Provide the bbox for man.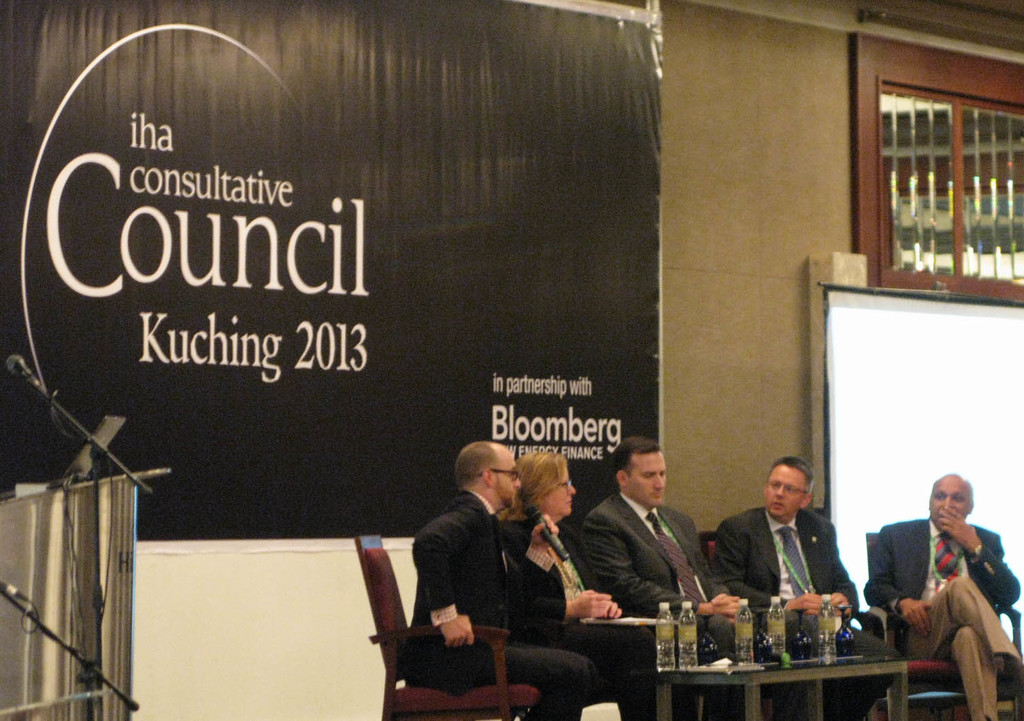
406/439/593/720.
